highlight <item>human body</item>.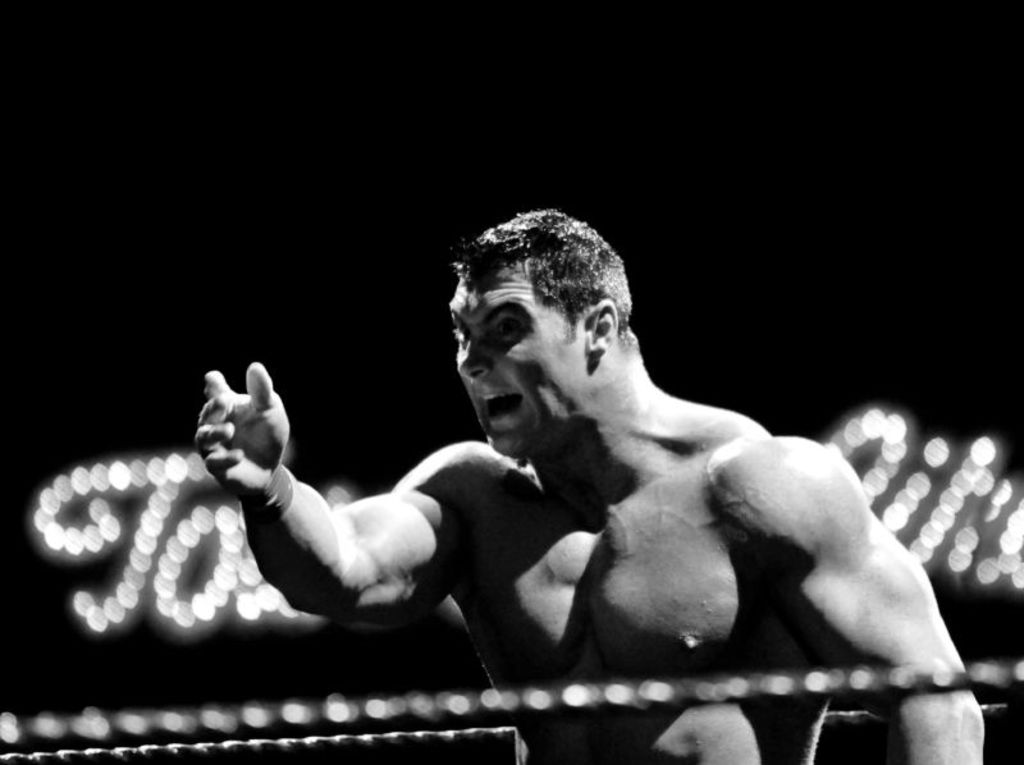
Highlighted region: locate(230, 235, 938, 732).
